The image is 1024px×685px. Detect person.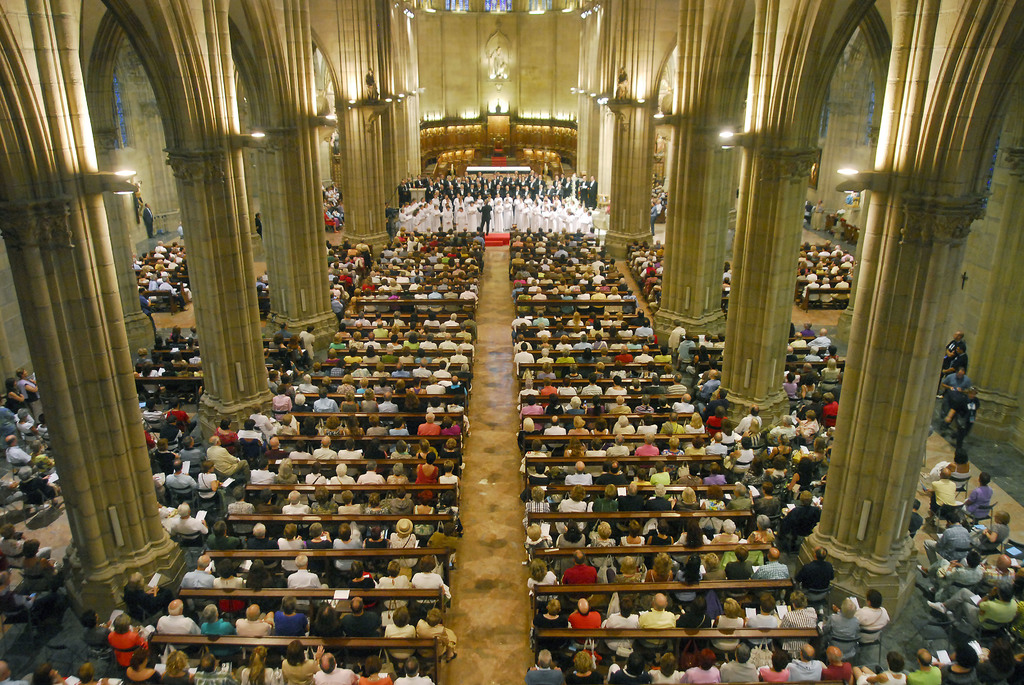
Detection: pyautogui.locateOnScreen(567, 650, 598, 684).
